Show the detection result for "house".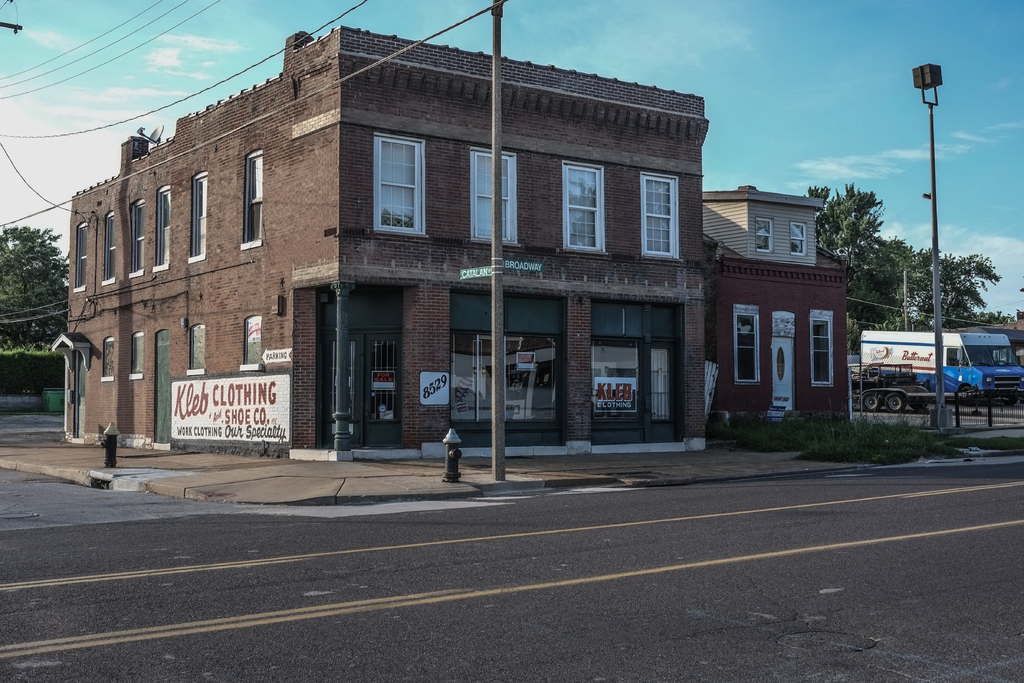
select_region(692, 168, 859, 431).
